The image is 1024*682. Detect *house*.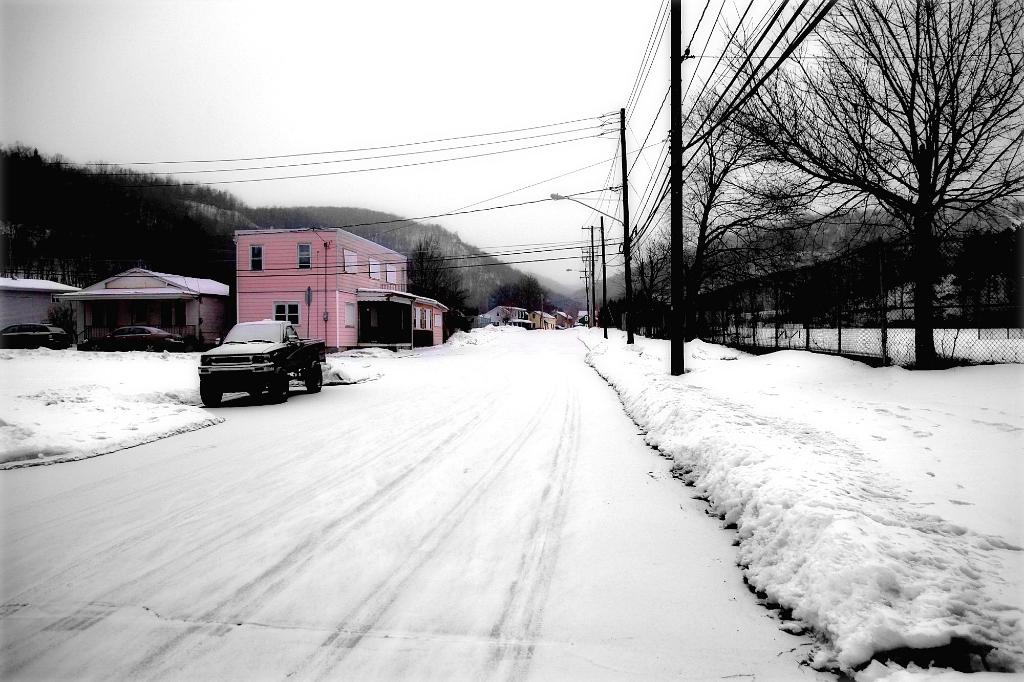
Detection: bbox=(230, 223, 407, 354).
